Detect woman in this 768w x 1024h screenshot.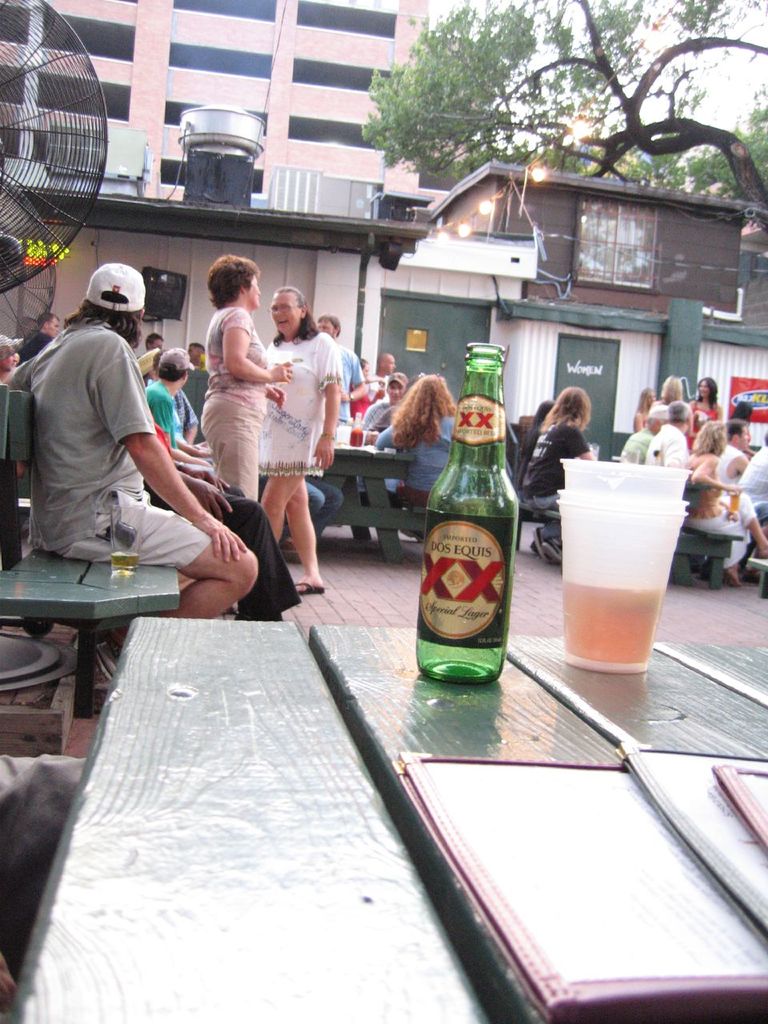
Detection: l=694, t=378, r=724, b=445.
